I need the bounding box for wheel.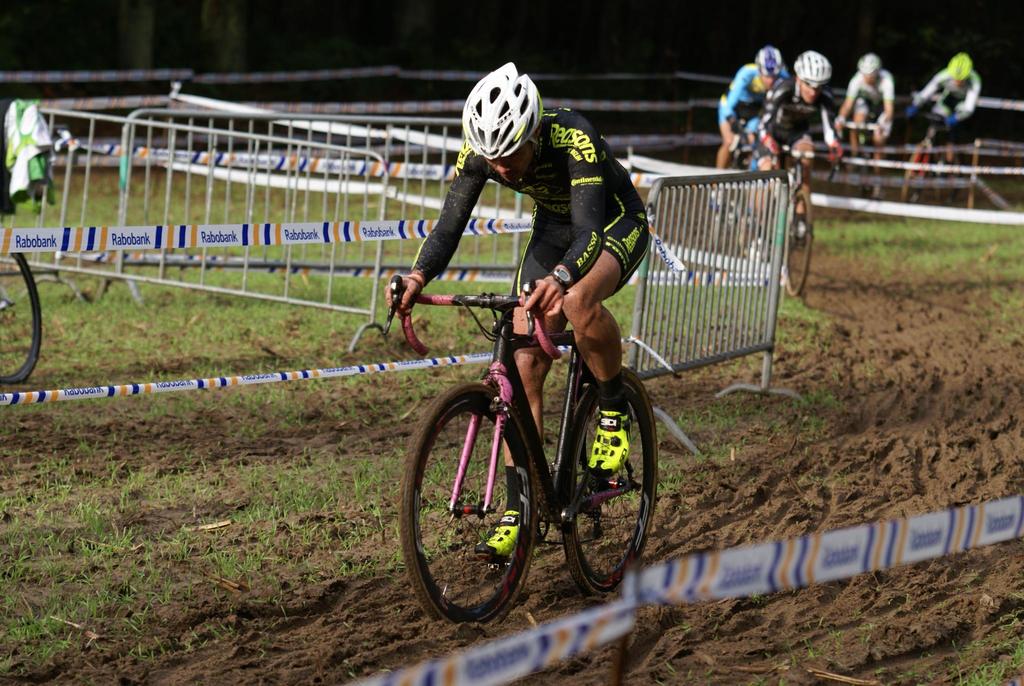
Here it is: x1=566 y1=372 x2=664 y2=598.
